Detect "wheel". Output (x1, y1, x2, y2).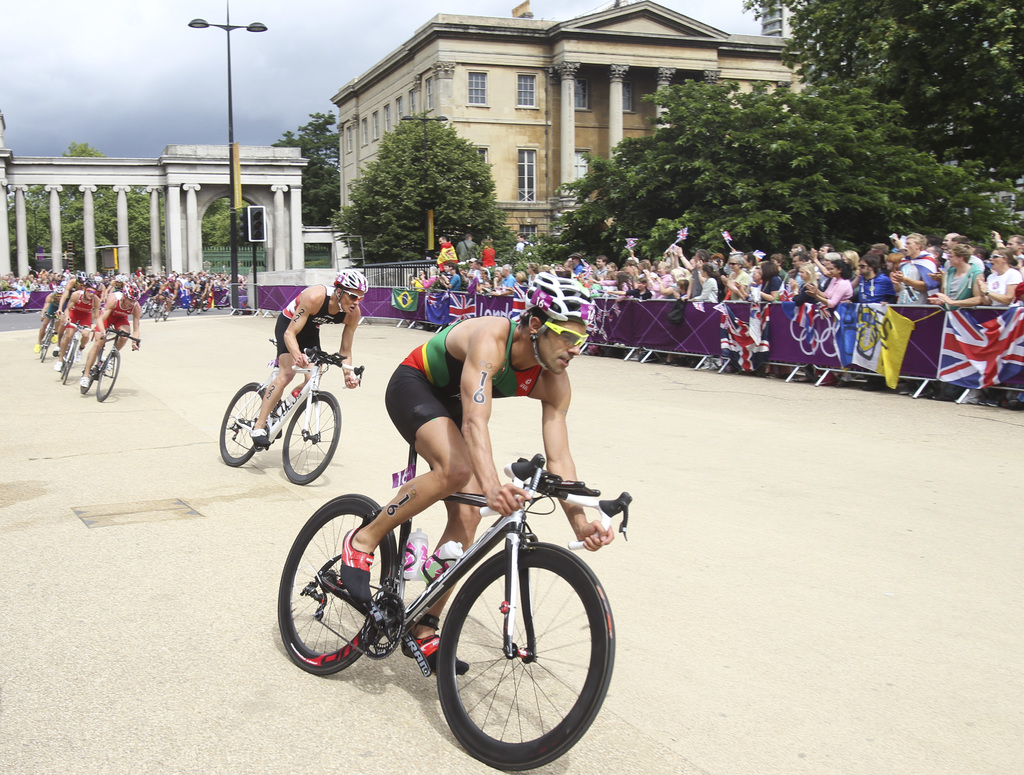
(99, 354, 118, 401).
